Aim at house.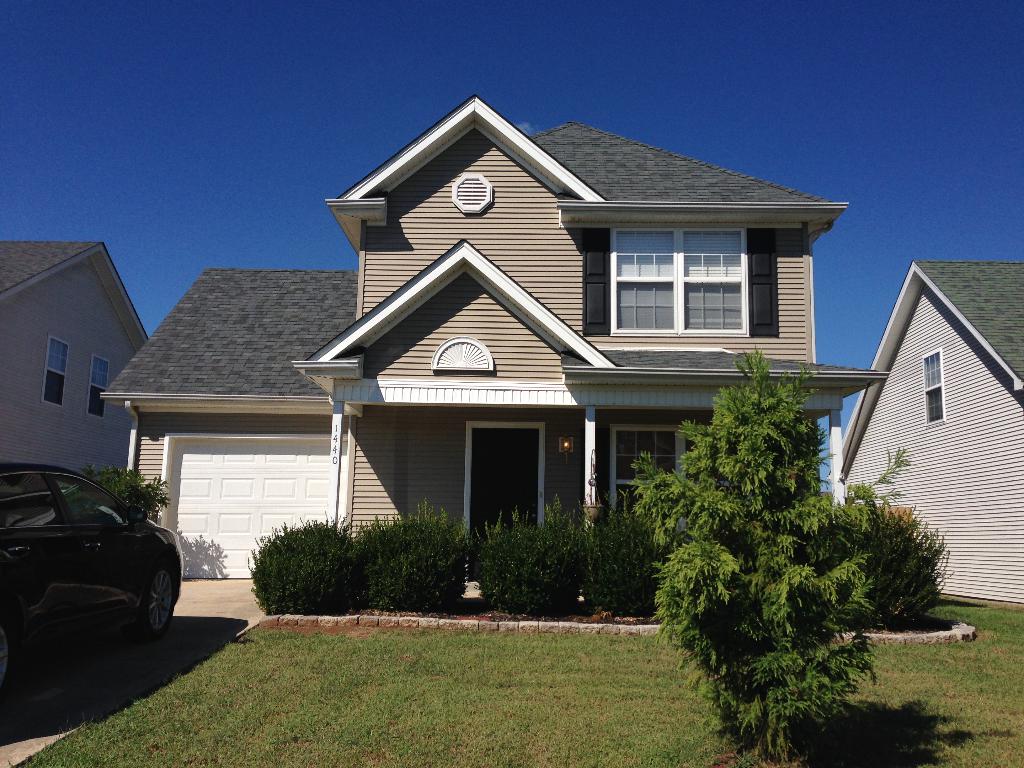
Aimed at {"left": 152, "top": 88, "right": 939, "bottom": 648}.
